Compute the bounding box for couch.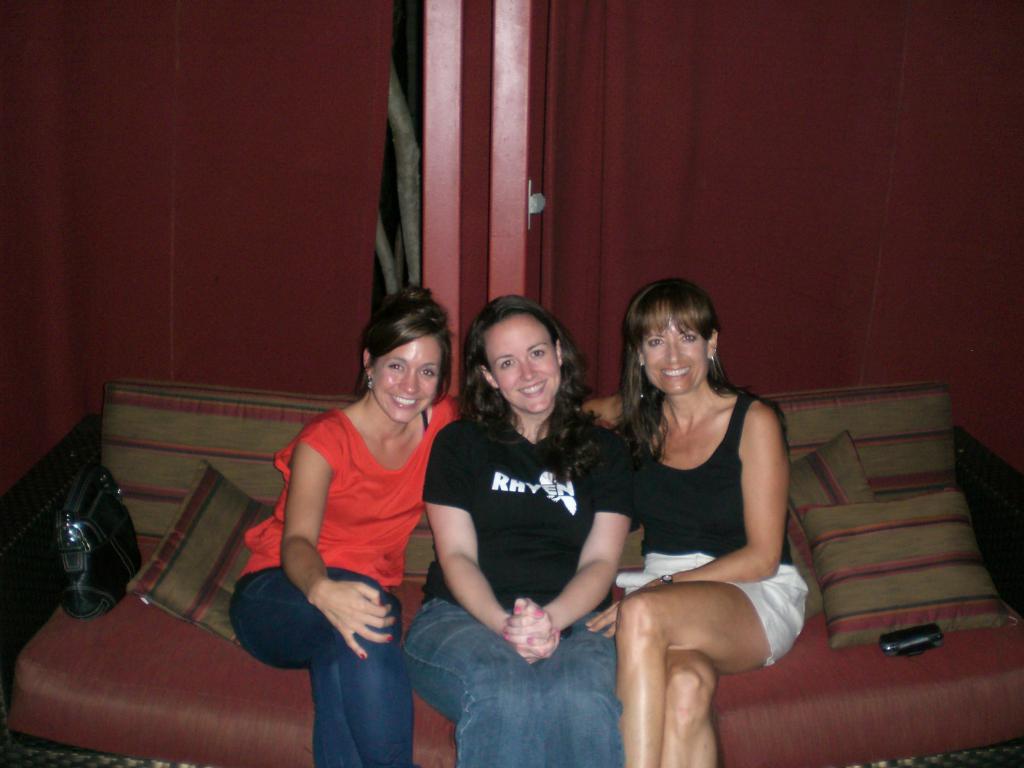
84,342,1002,767.
